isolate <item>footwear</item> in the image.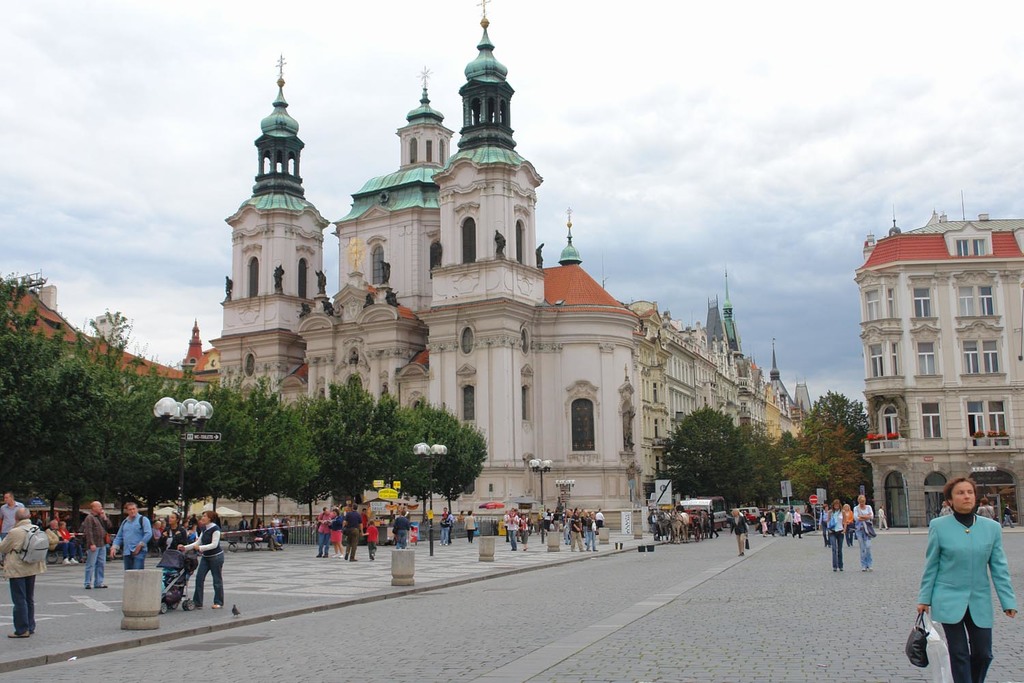
Isolated region: x1=350 y1=557 x2=354 y2=563.
